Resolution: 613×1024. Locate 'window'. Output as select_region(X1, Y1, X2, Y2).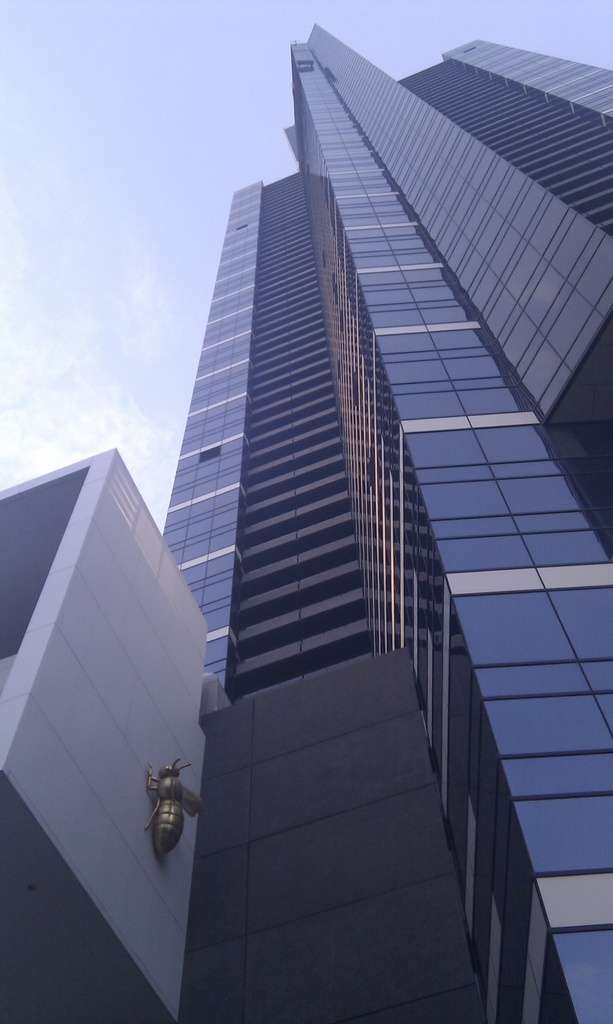
select_region(197, 442, 222, 466).
